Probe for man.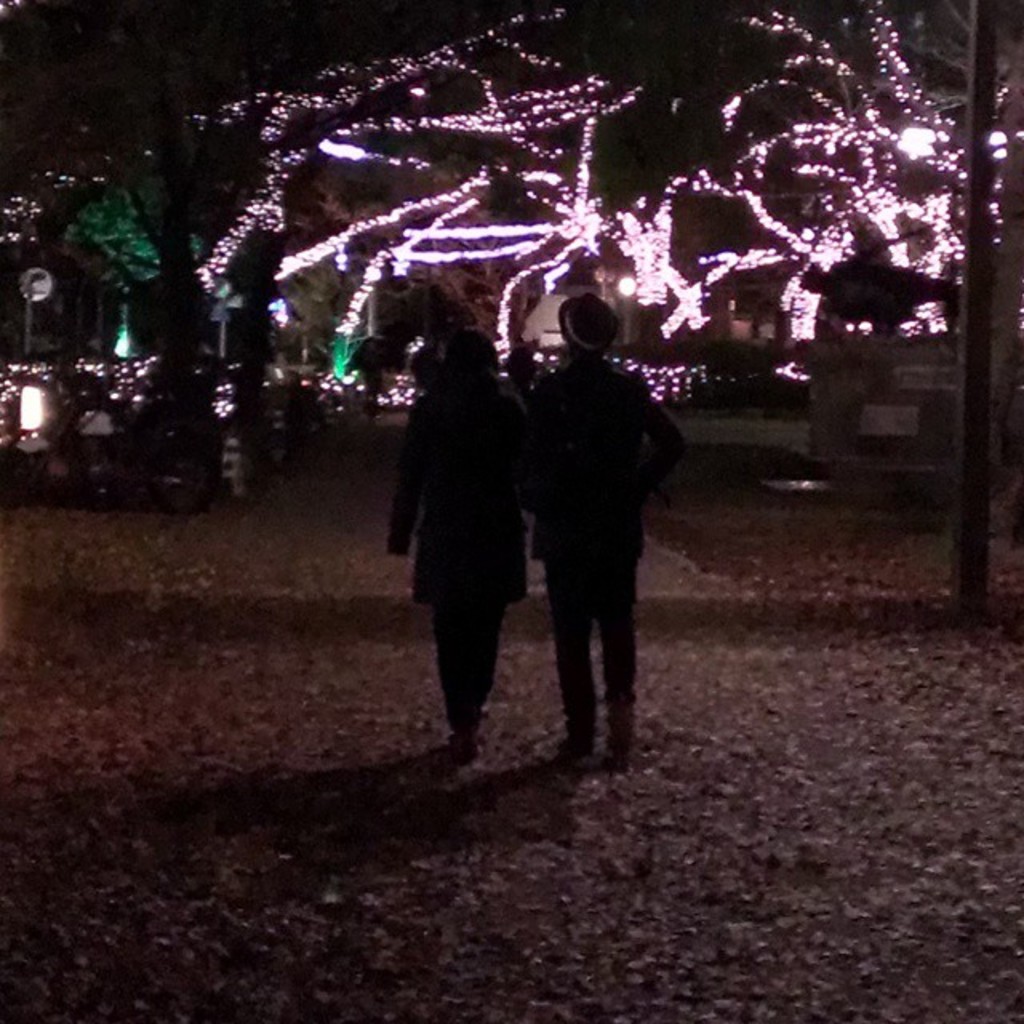
Probe result: <region>496, 288, 669, 784</region>.
